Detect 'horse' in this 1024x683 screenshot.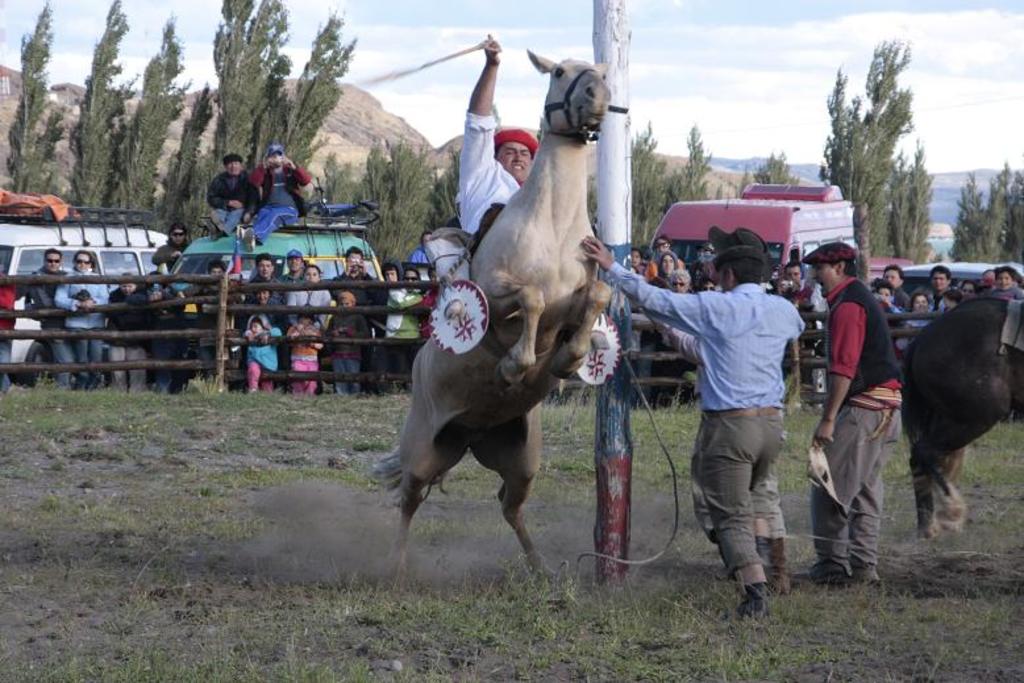
Detection: box=[896, 284, 1023, 542].
